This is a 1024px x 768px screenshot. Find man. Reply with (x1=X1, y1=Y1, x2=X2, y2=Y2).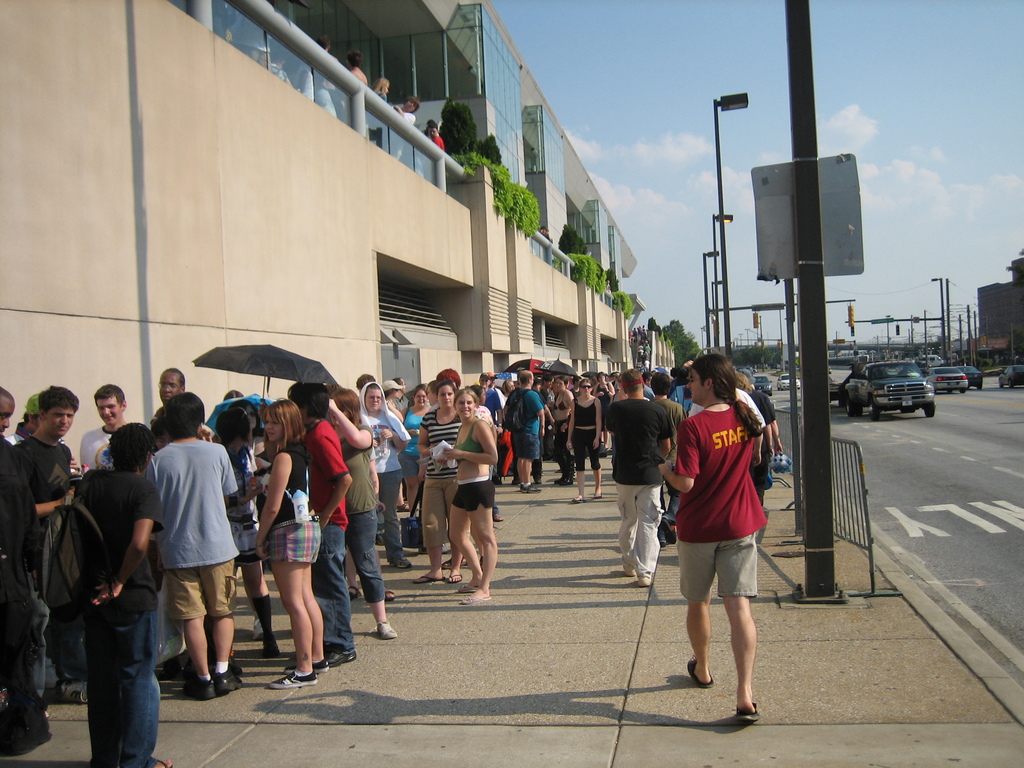
(x1=135, y1=386, x2=237, y2=708).
